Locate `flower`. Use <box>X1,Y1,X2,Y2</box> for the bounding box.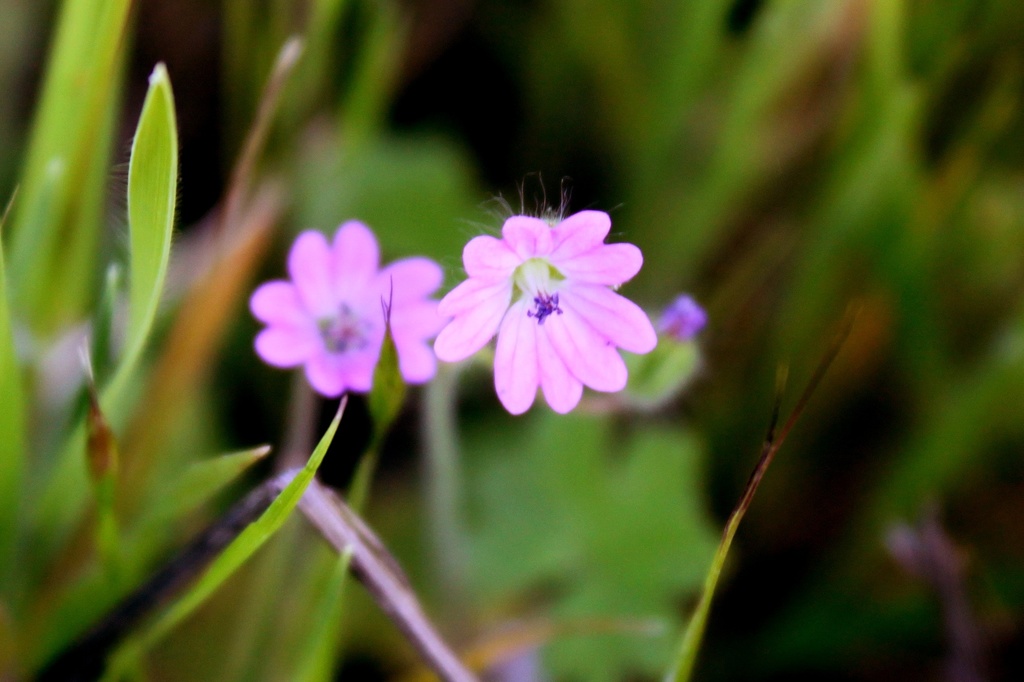
<box>246,217,459,398</box>.
